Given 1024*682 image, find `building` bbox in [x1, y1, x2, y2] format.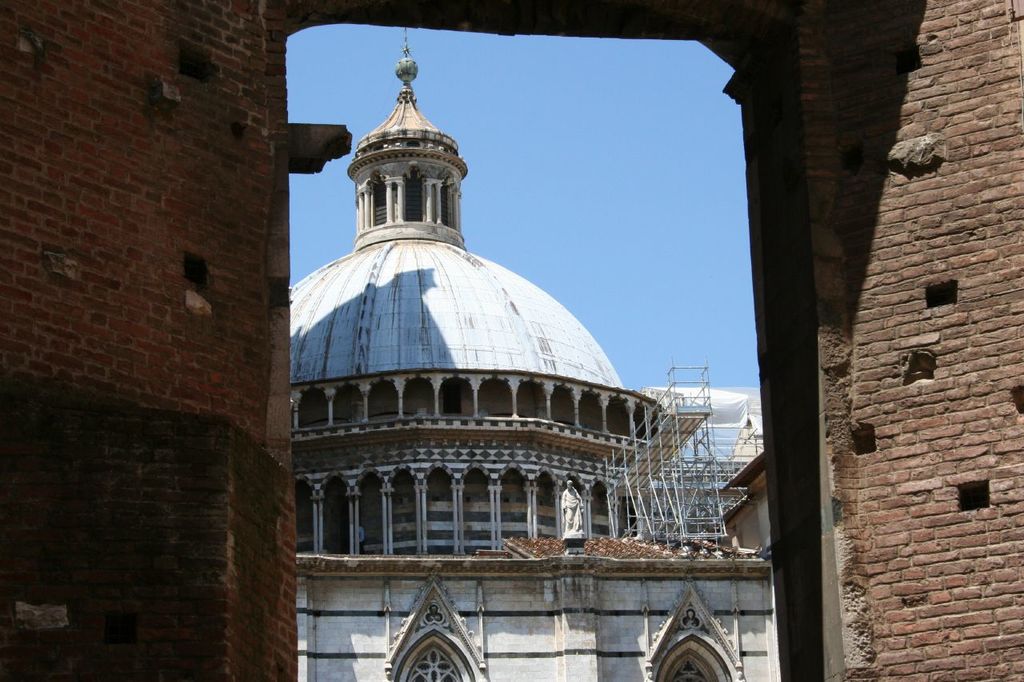
[0, 0, 1023, 681].
